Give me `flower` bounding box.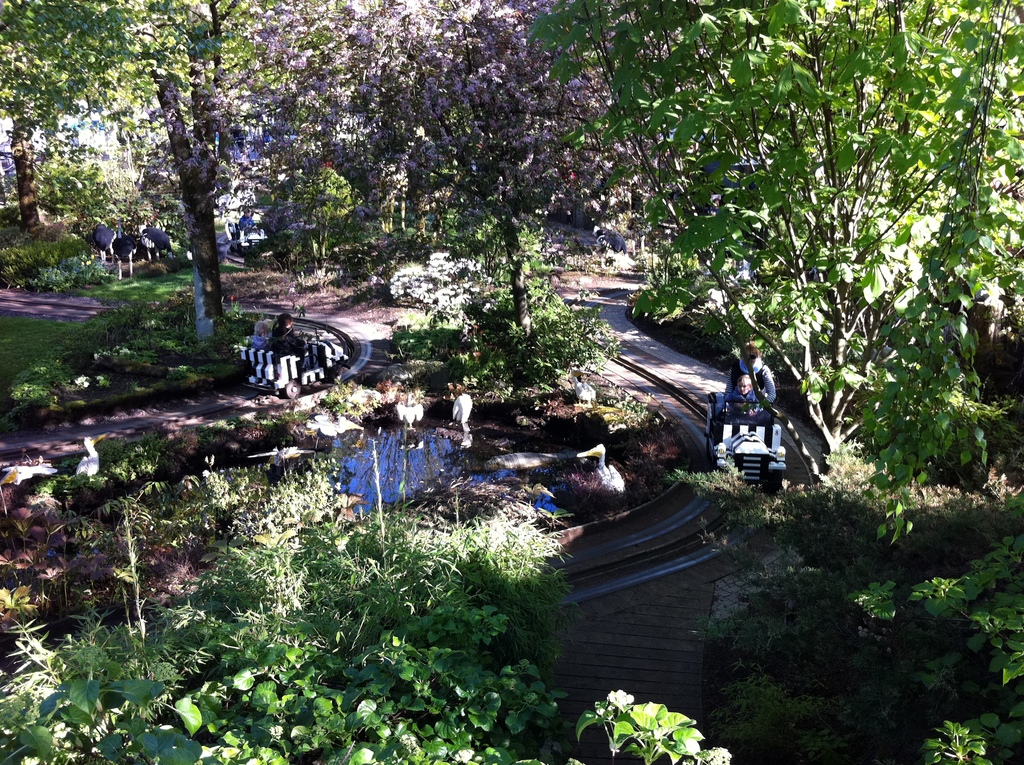
<region>602, 693, 630, 706</region>.
